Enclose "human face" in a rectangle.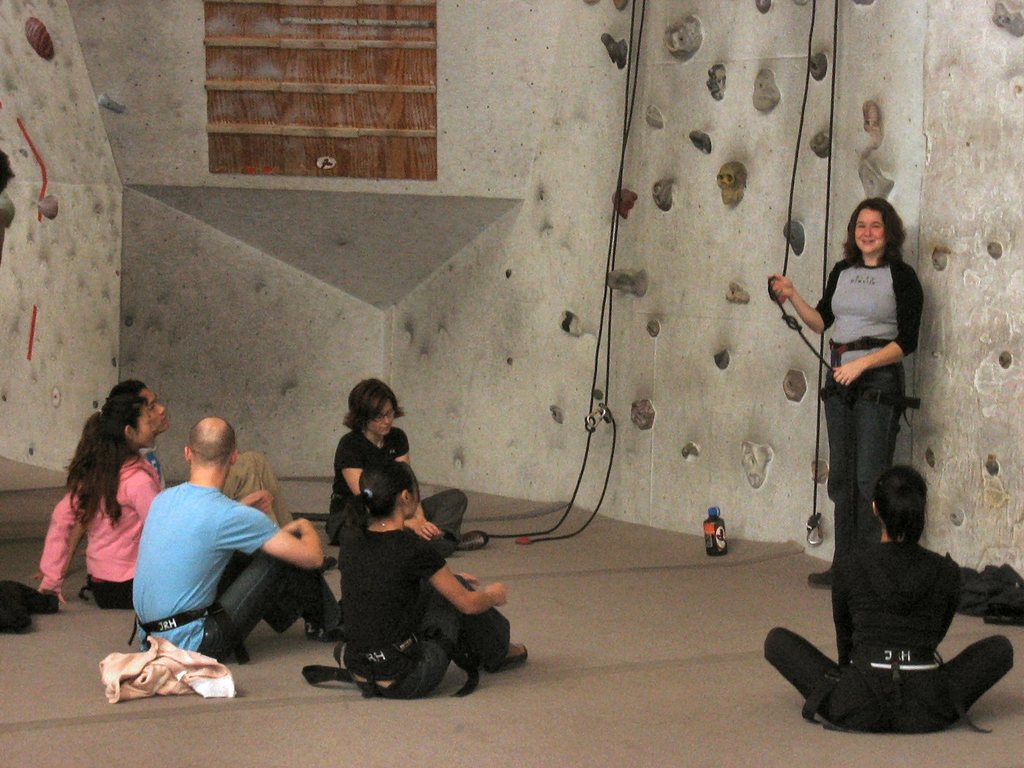
<region>365, 397, 399, 435</region>.
